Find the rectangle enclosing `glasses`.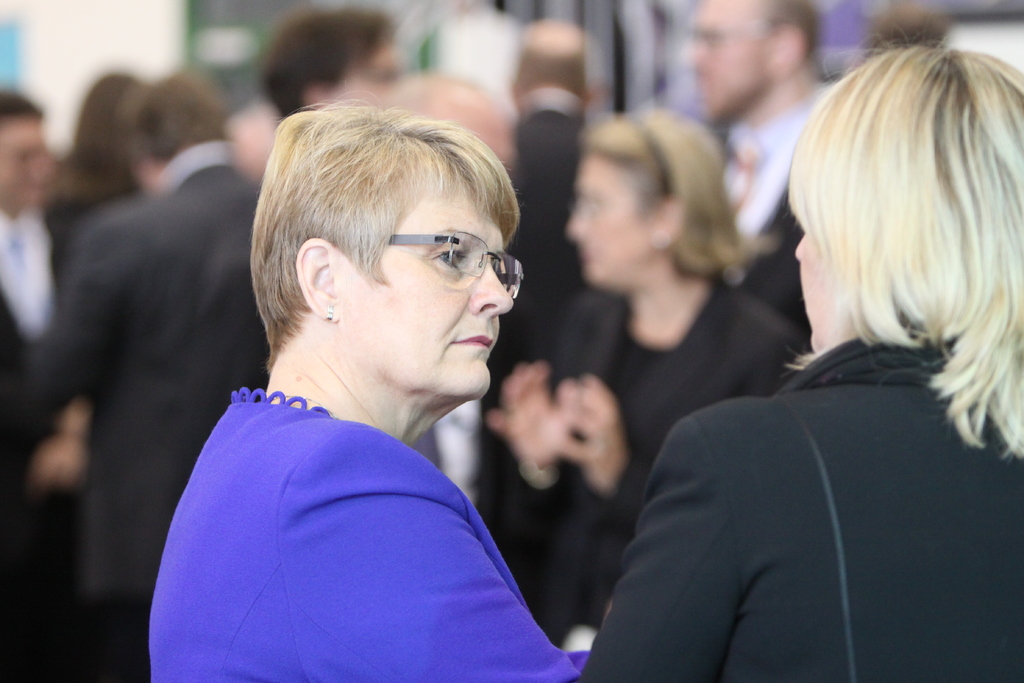
(373, 225, 514, 284).
